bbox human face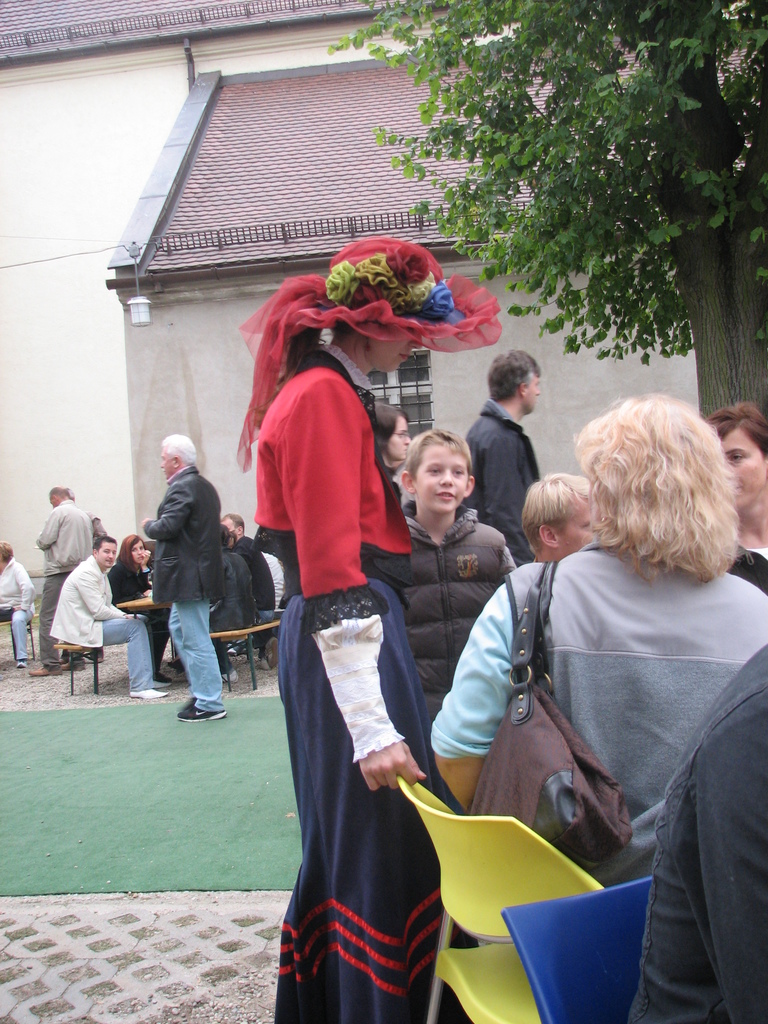
(left=377, top=332, right=420, bottom=369)
